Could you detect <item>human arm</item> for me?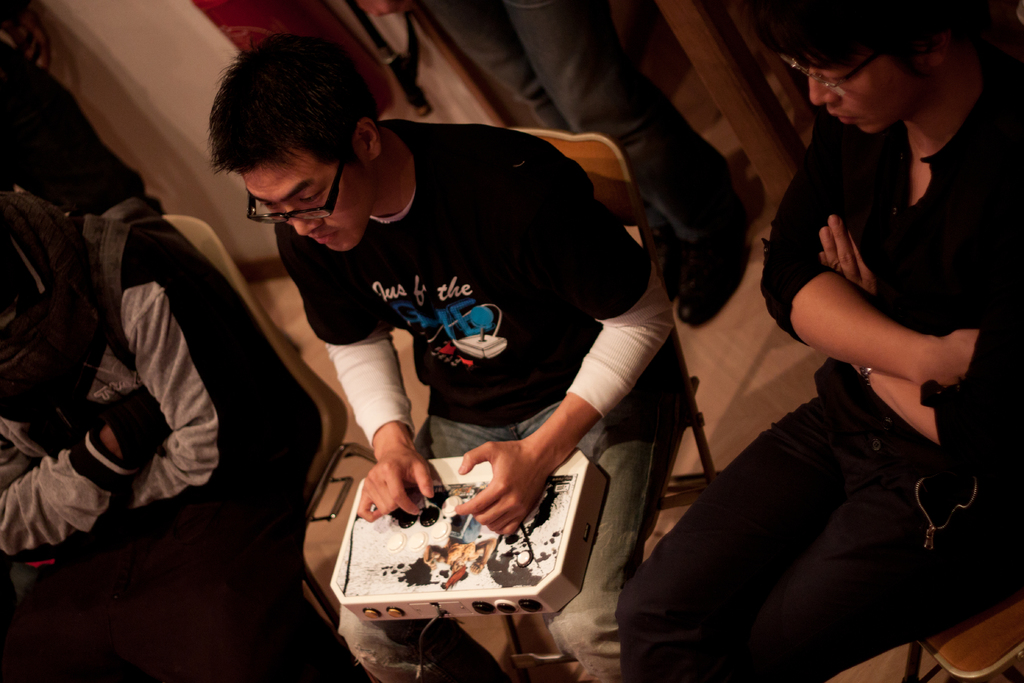
Detection result: (left=358, top=3, right=414, bottom=20).
